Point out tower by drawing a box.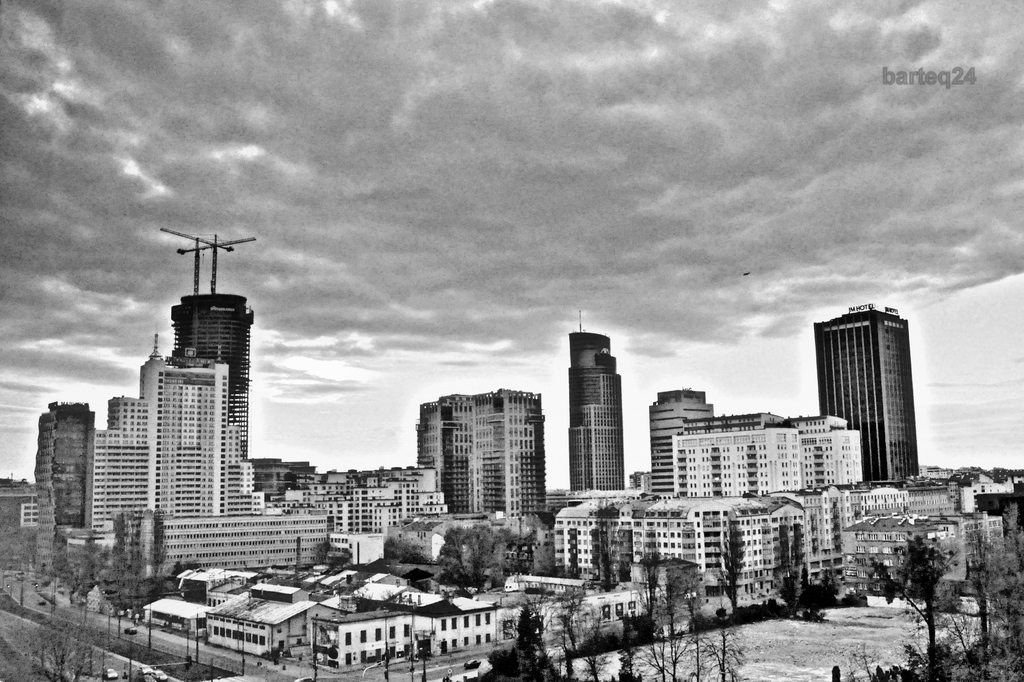
572 332 631 498.
